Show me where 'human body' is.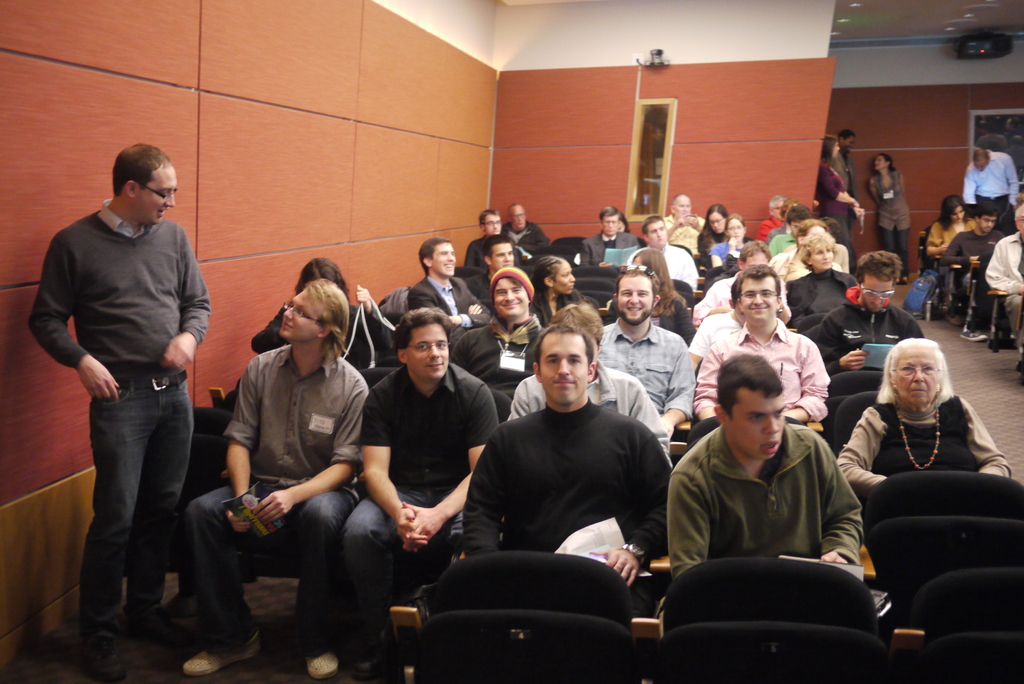
'human body' is at BBox(782, 270, 858, 329).
